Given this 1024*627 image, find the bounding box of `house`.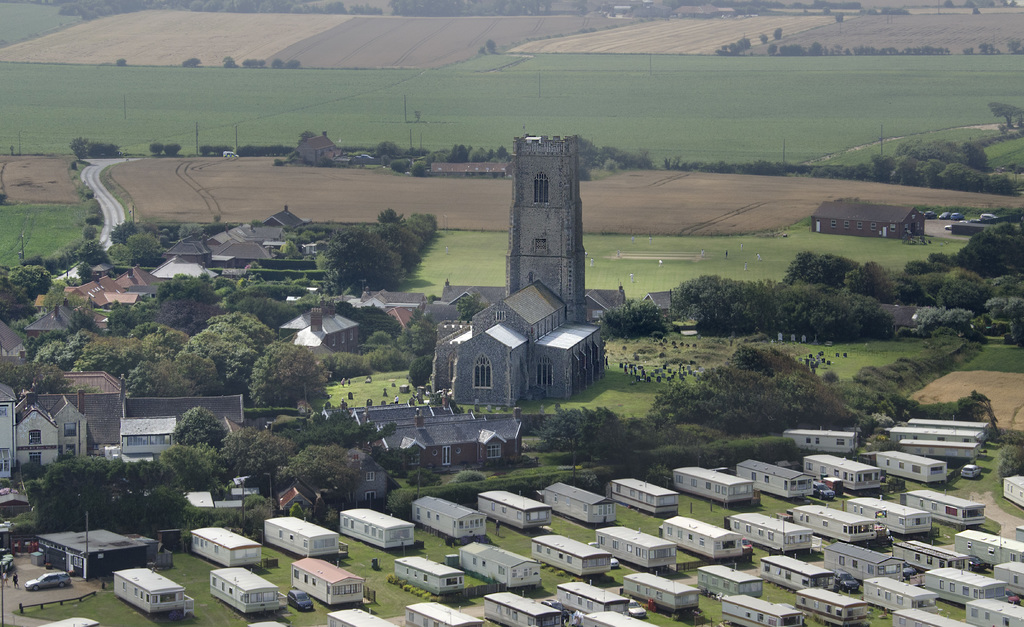
[x1=661, y1=517, x2=744, y2=560].
